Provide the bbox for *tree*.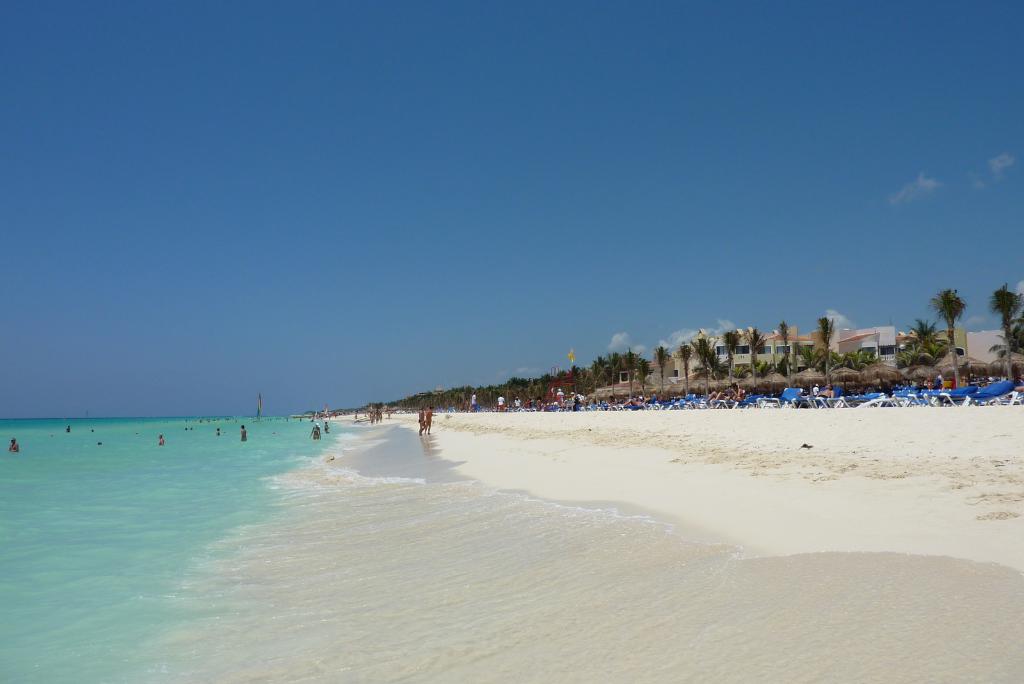
[left=995, top=285, right=1023, bottom=382].
